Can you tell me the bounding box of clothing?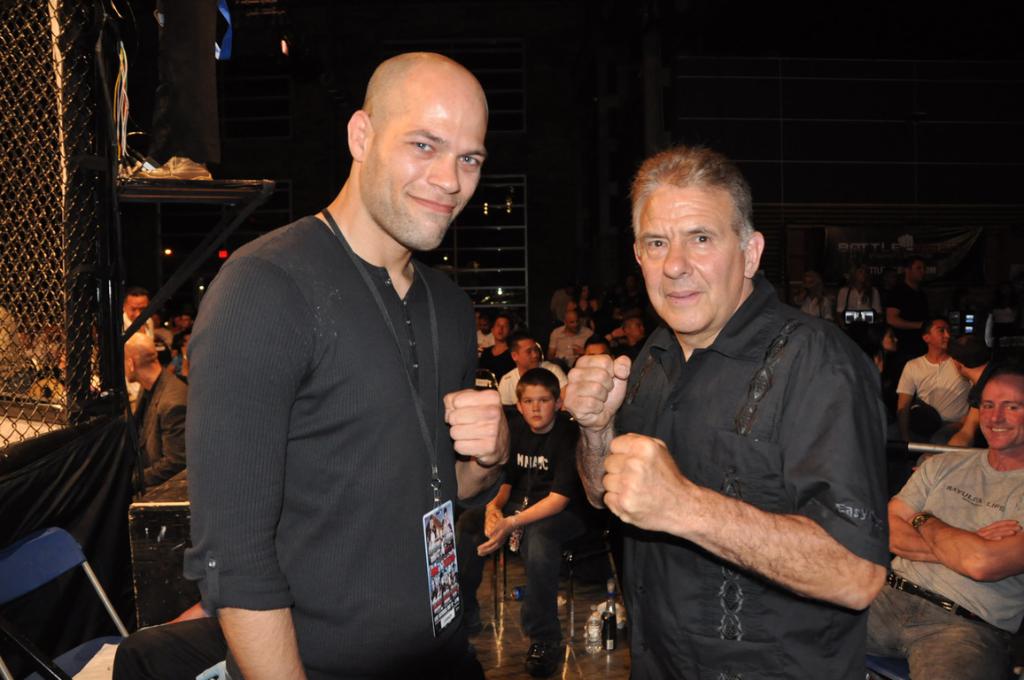
134,364,206,493.
